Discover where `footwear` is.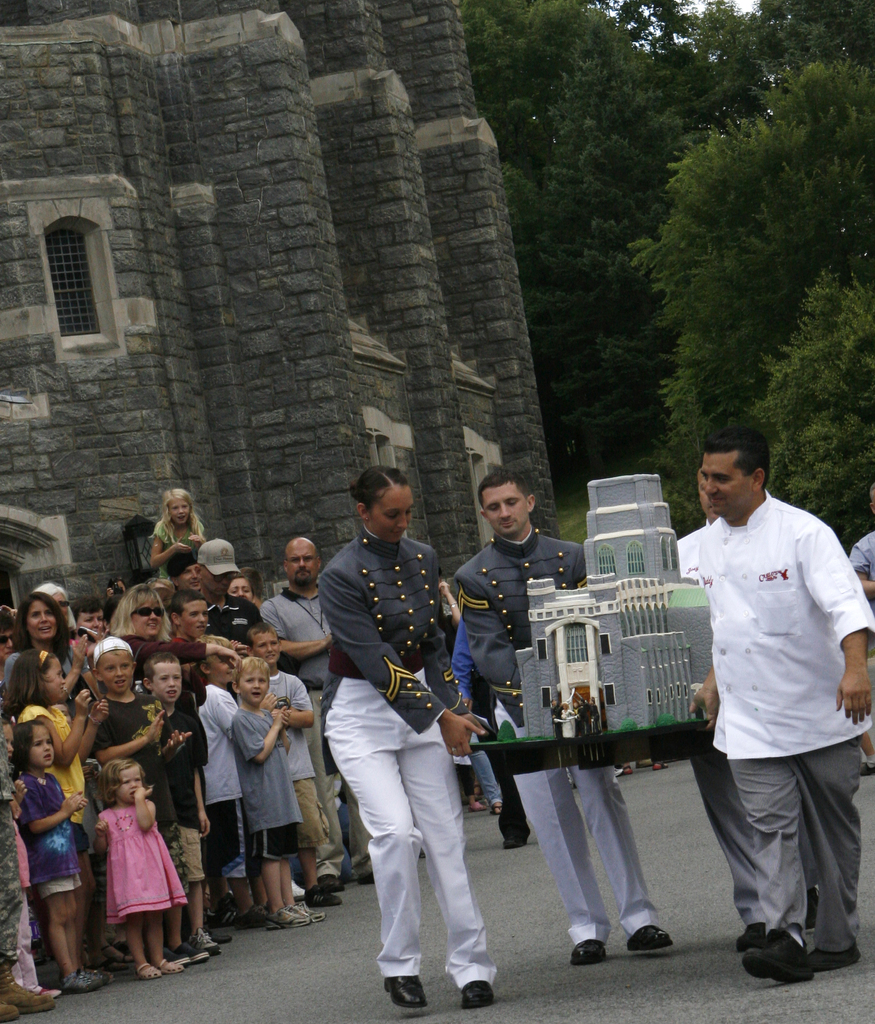
Discovered at <bbox>198, 925, 217, 949</bbox>.
